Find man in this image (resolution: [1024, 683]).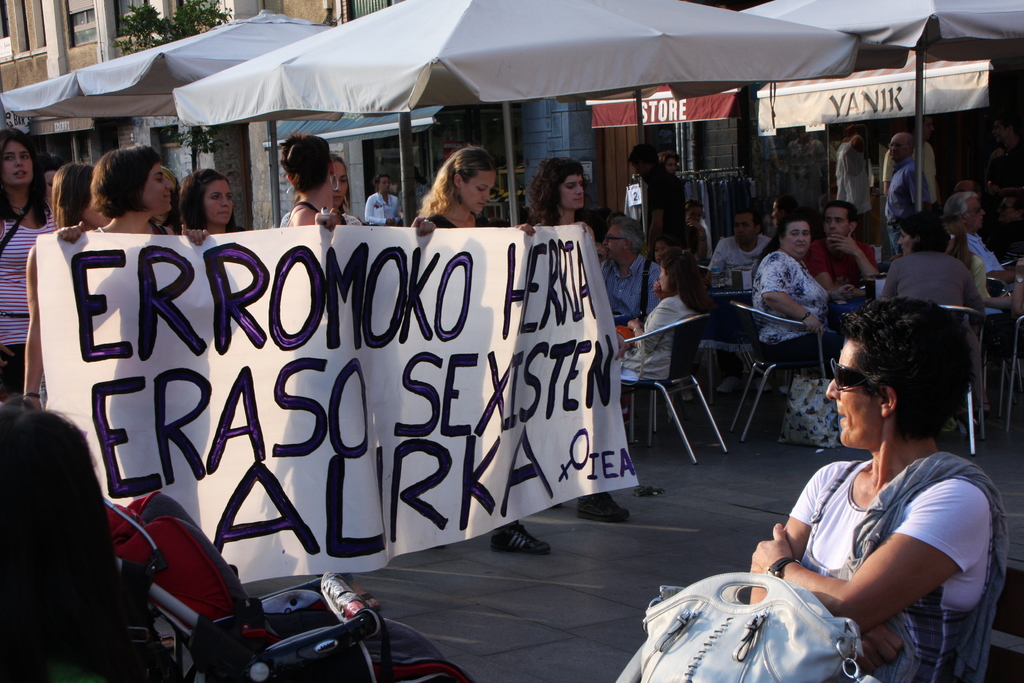
Rect(365, 173, 412, 226).
